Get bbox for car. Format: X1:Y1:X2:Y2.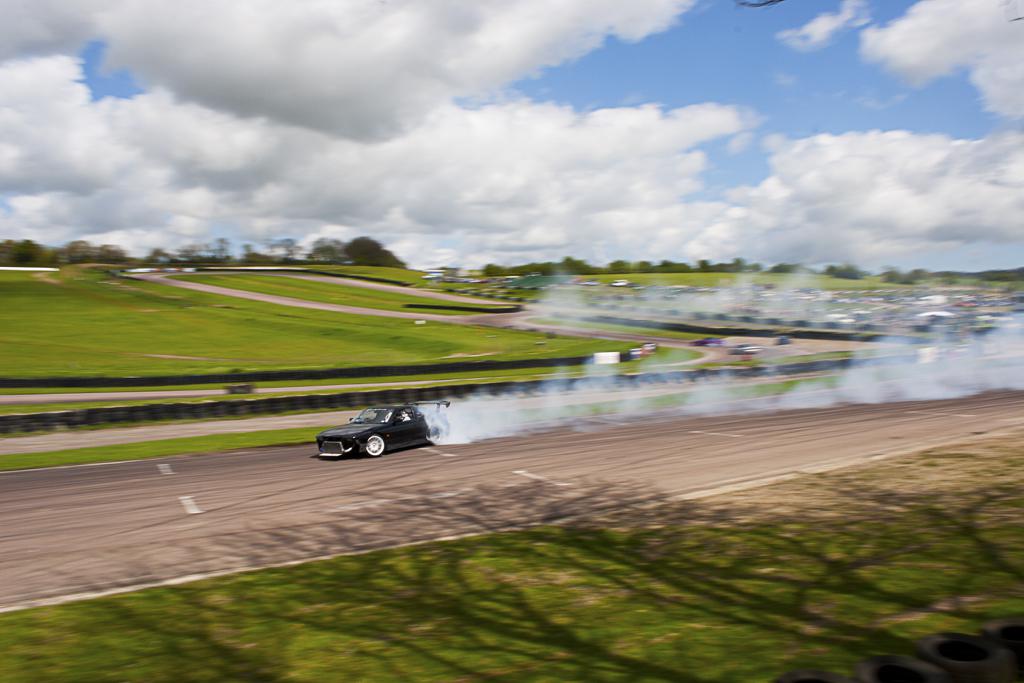
311:400:435:470.
